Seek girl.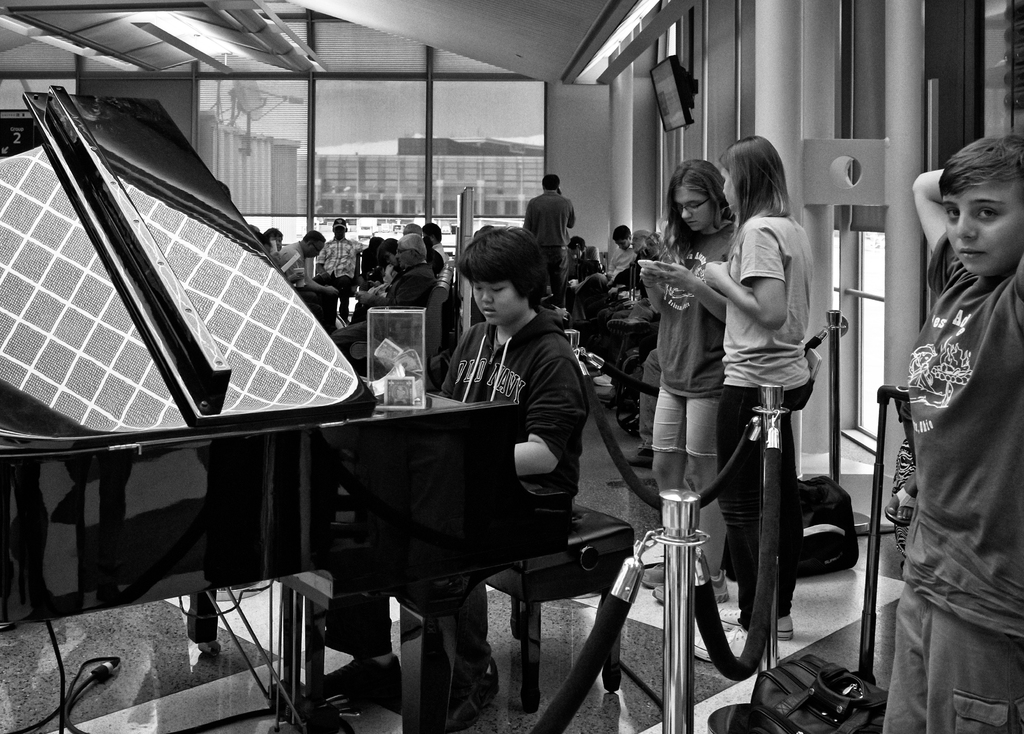
region(334, 226, 591, 655).
